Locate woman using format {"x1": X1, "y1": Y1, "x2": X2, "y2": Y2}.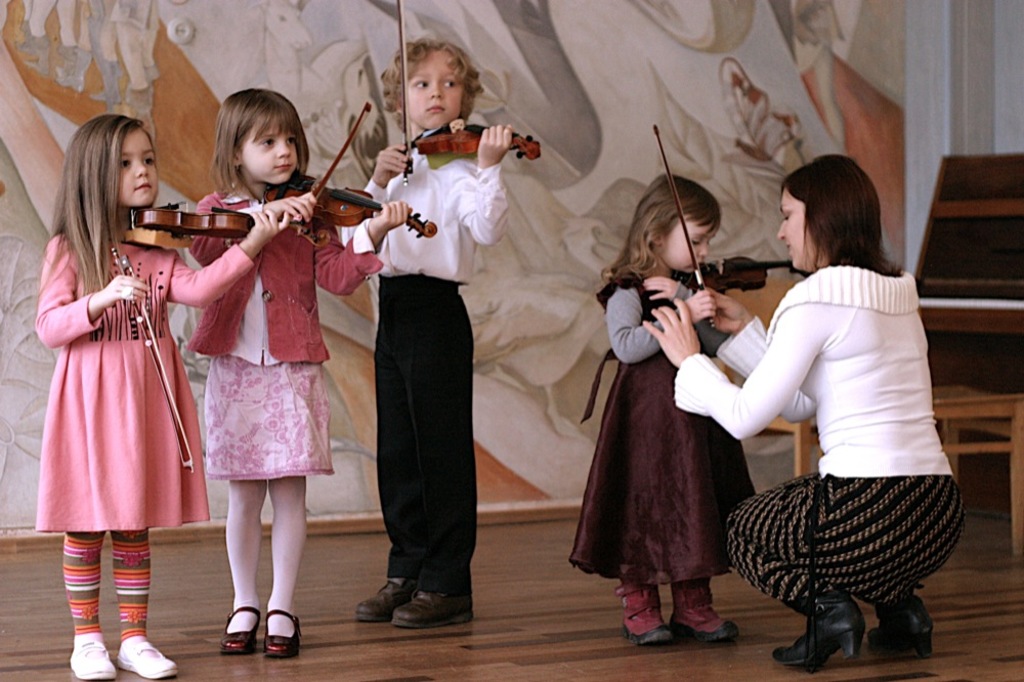
{"x1": 699, "y1": 158, "x2": 965, "y2": 672}.
